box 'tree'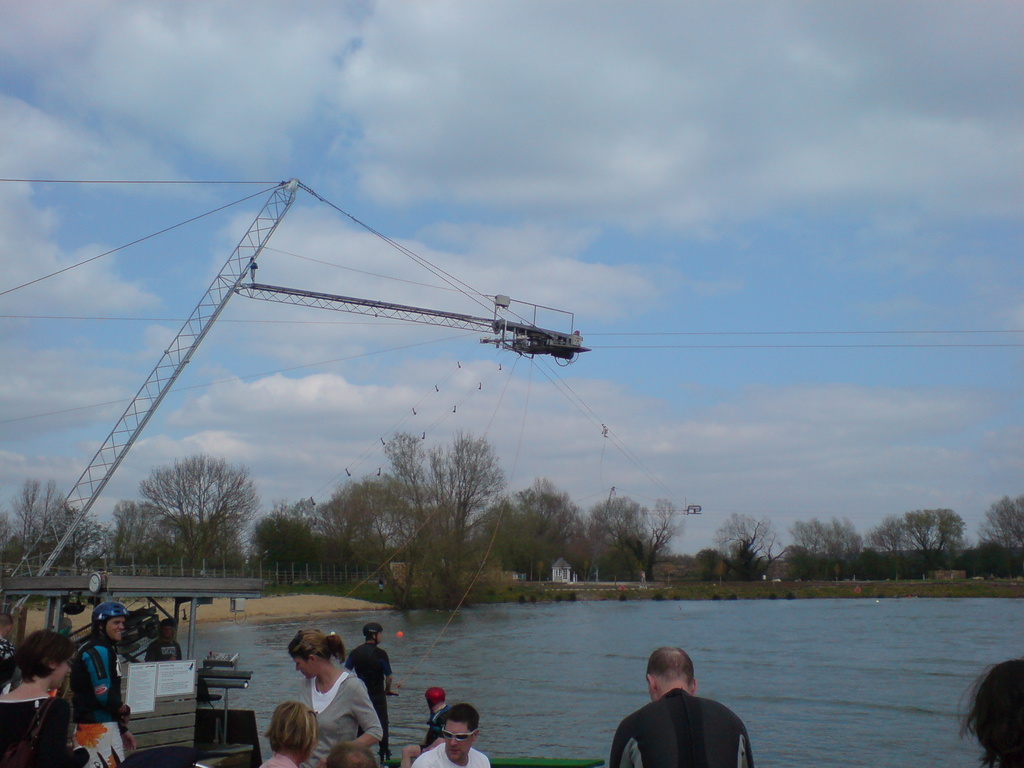
[x1=0, y1=474, x2=99, y2=572]
